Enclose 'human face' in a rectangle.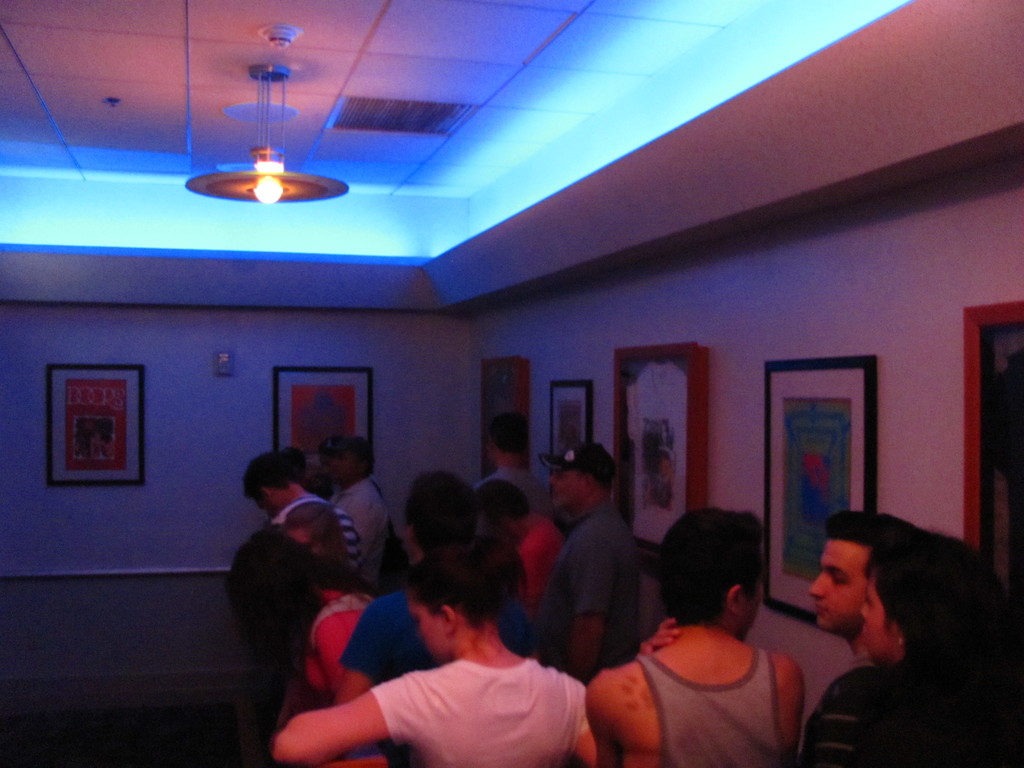
<box>407,594,442,656</box>.
